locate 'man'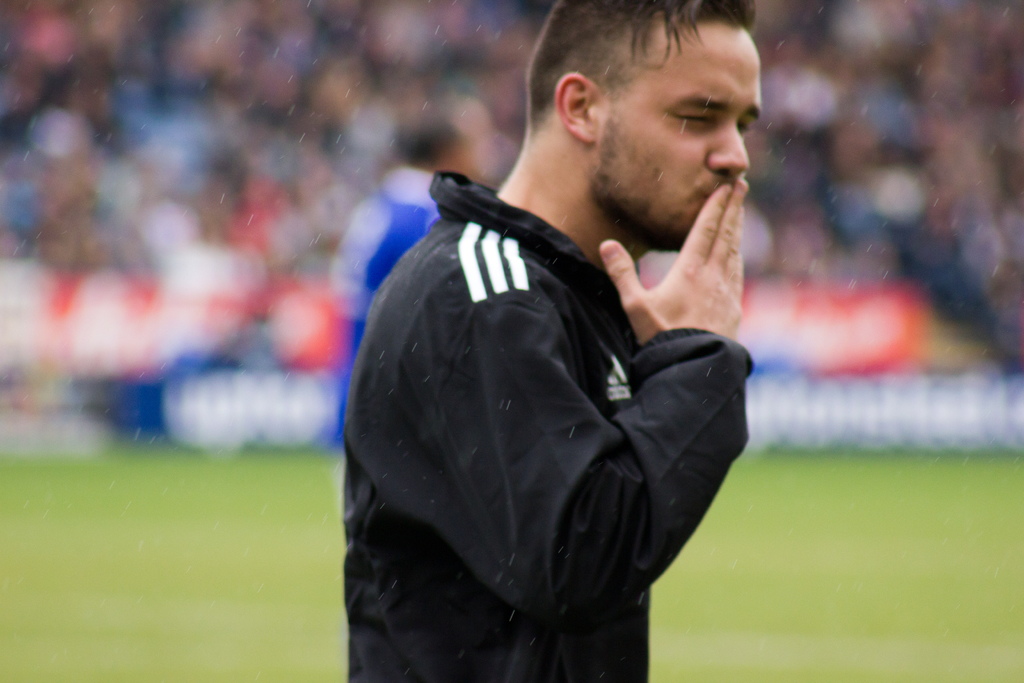
[341, 5, 768, 678]
